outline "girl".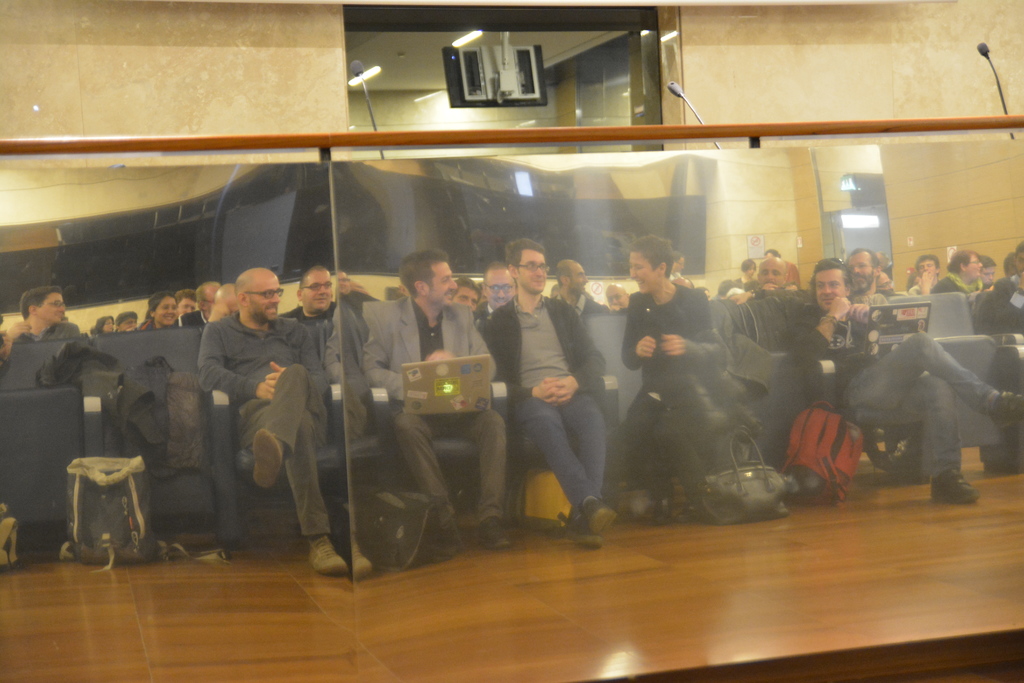
Outline: [x1=737, y1=261, x2=757, y2=287].
